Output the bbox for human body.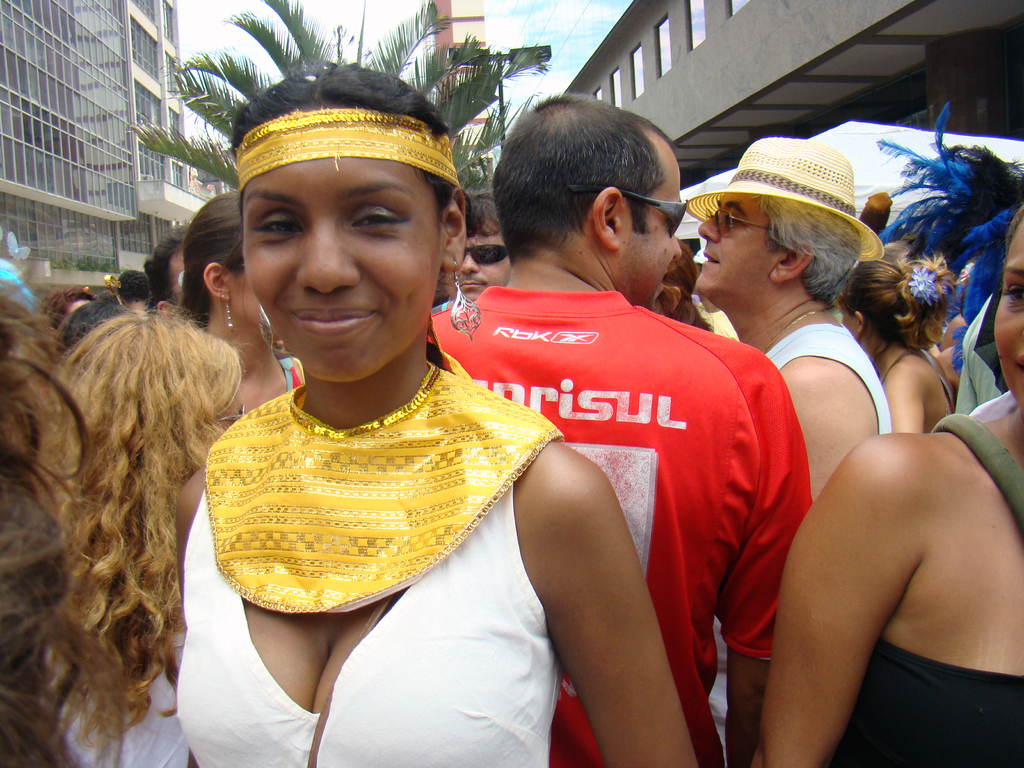
box=[876, 344, 952, 438].
